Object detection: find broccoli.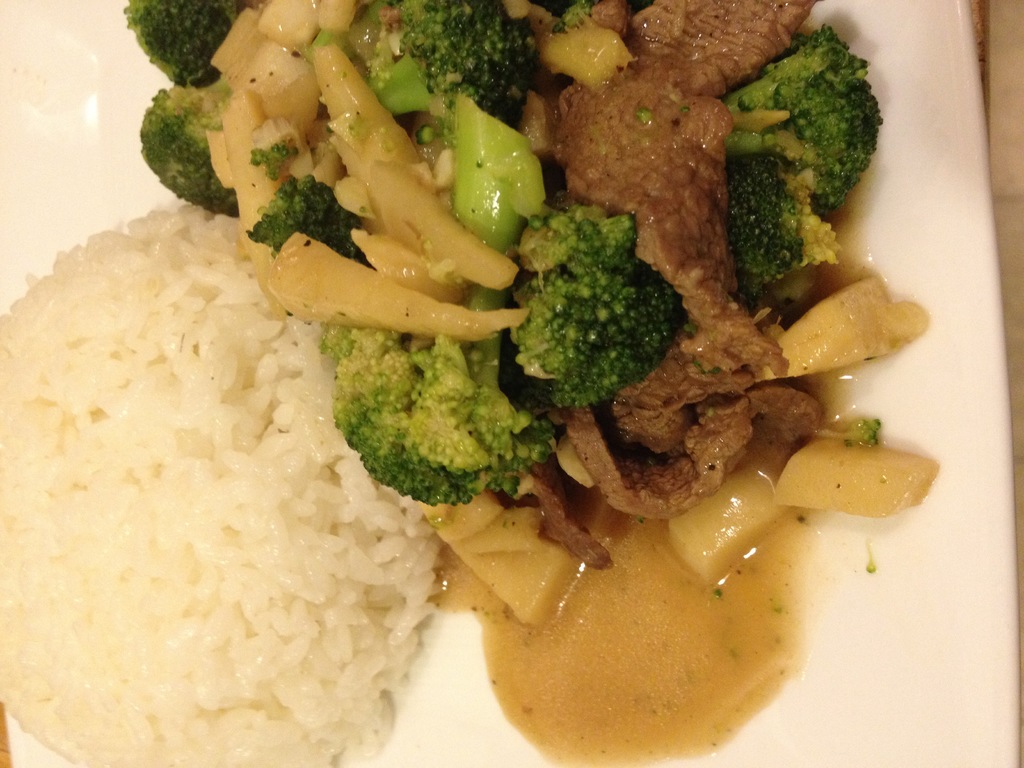
bbox=(397, 0, 534, 125).
